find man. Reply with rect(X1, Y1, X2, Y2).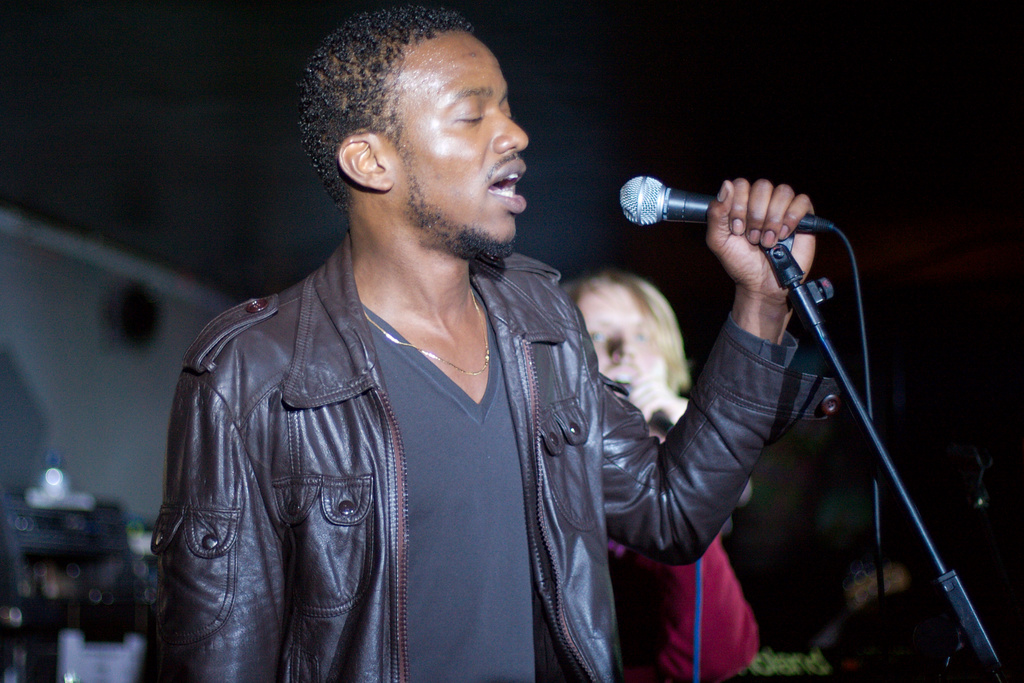
rect(155, 0, 822, 682).
